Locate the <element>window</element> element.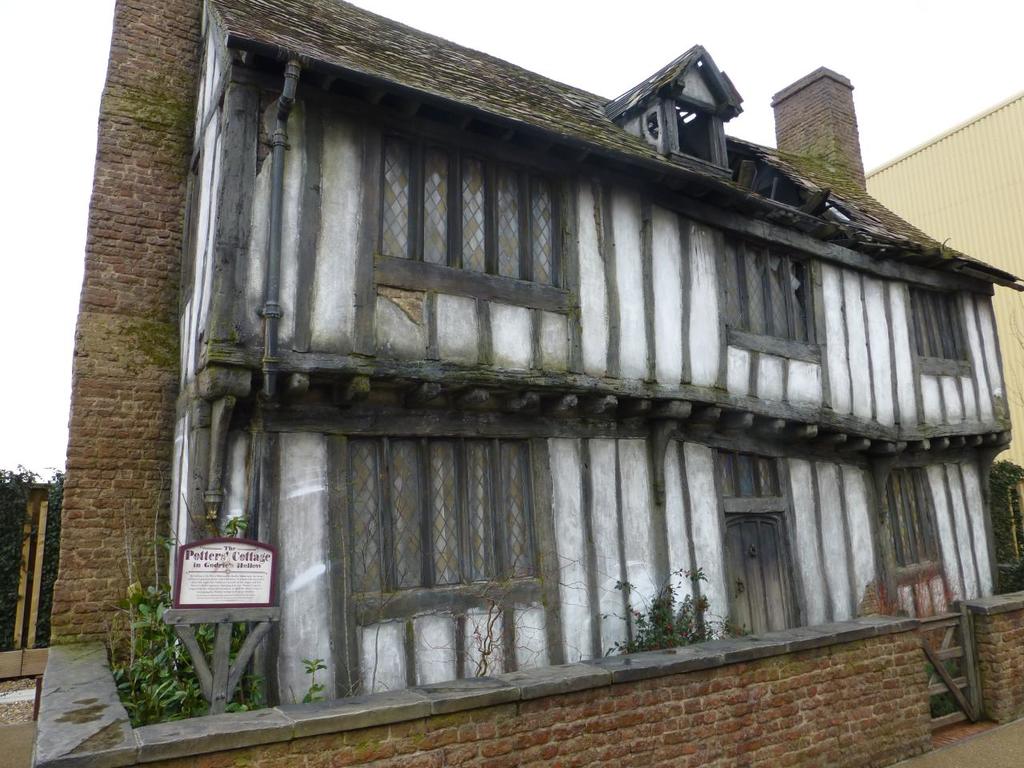
Element bbox: Rect(906, 286, 965, 362).
